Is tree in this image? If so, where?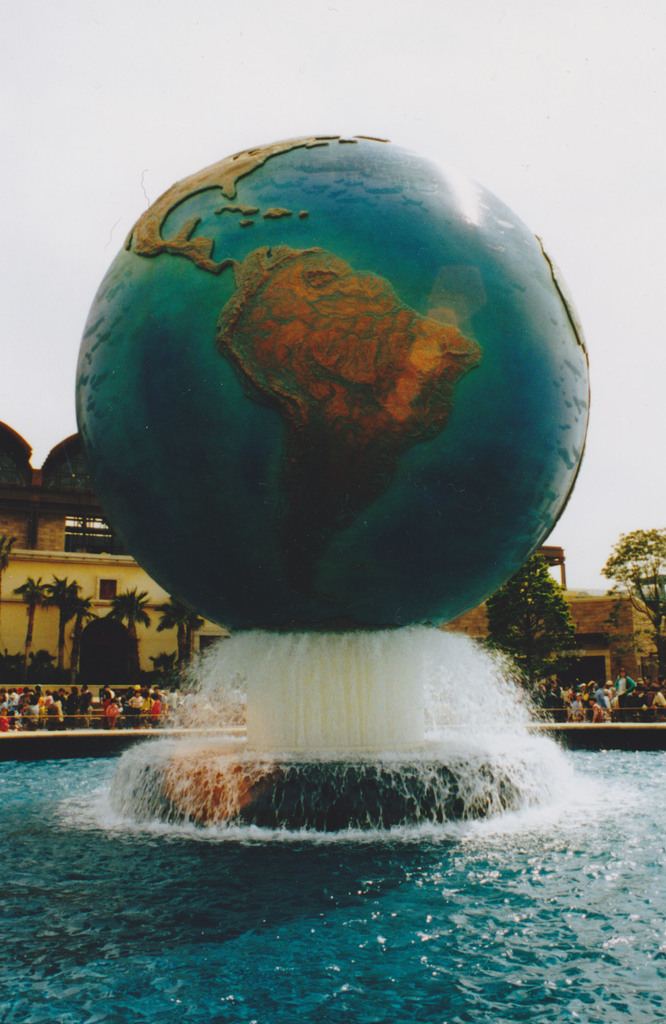
Yes, at 12, 580, 53, 680.
